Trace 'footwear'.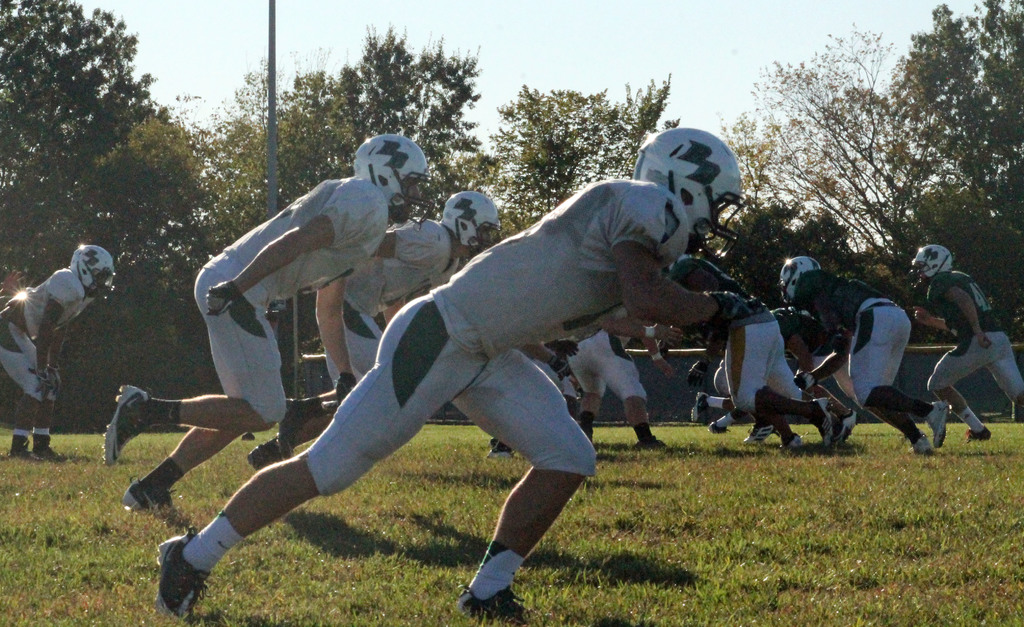
Traced to l=781, t=433, r=803, b=455.
